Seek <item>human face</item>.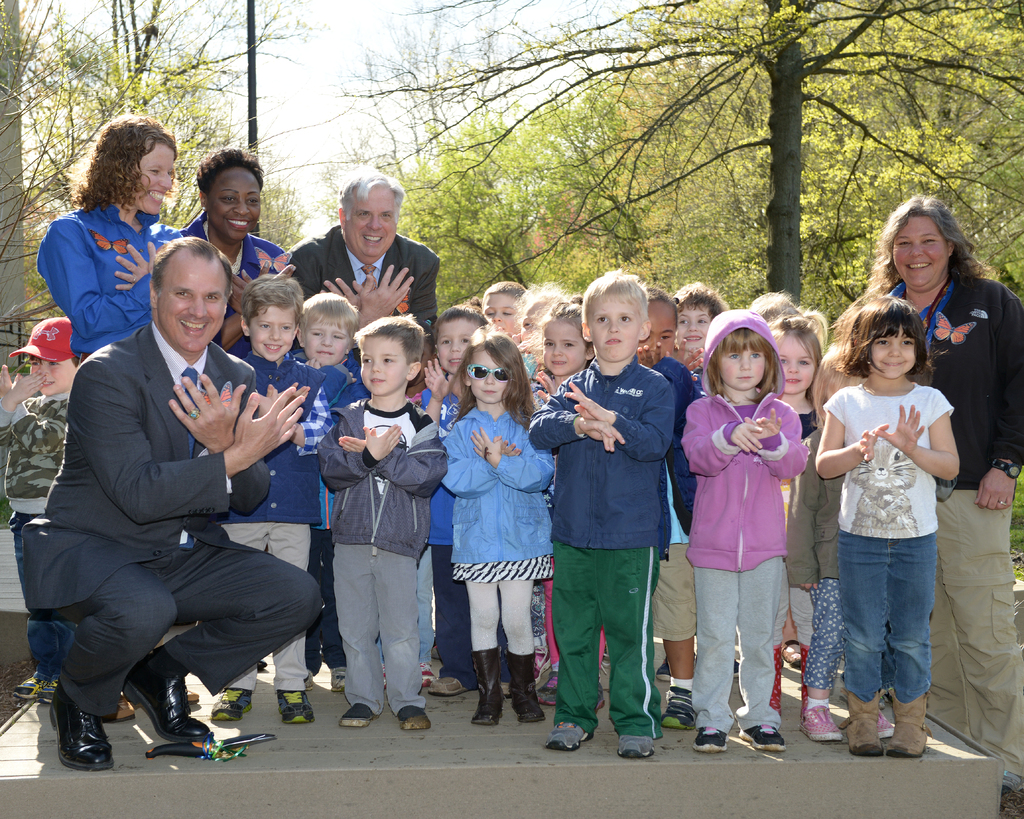
<region>481, 292, 518, 344</region>.
